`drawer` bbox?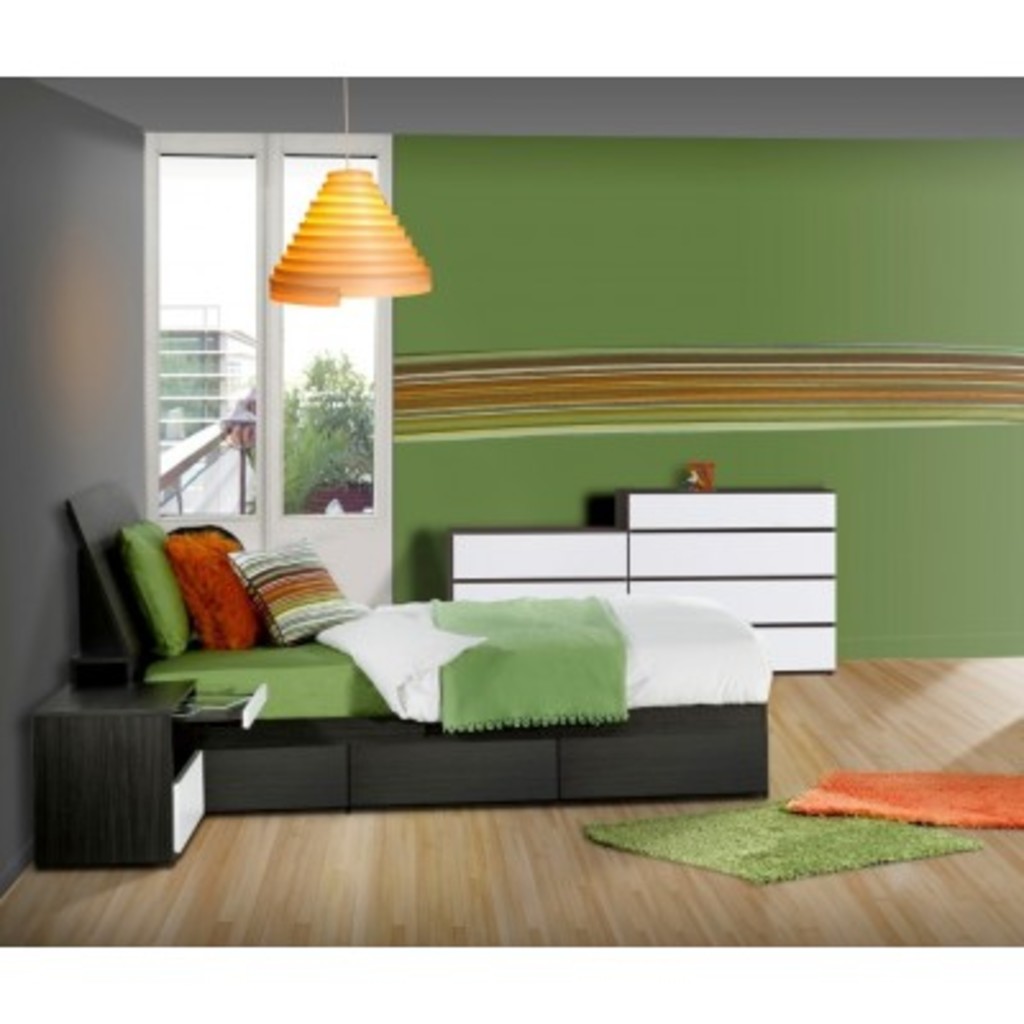
crop(169, 745, 210, 860)
